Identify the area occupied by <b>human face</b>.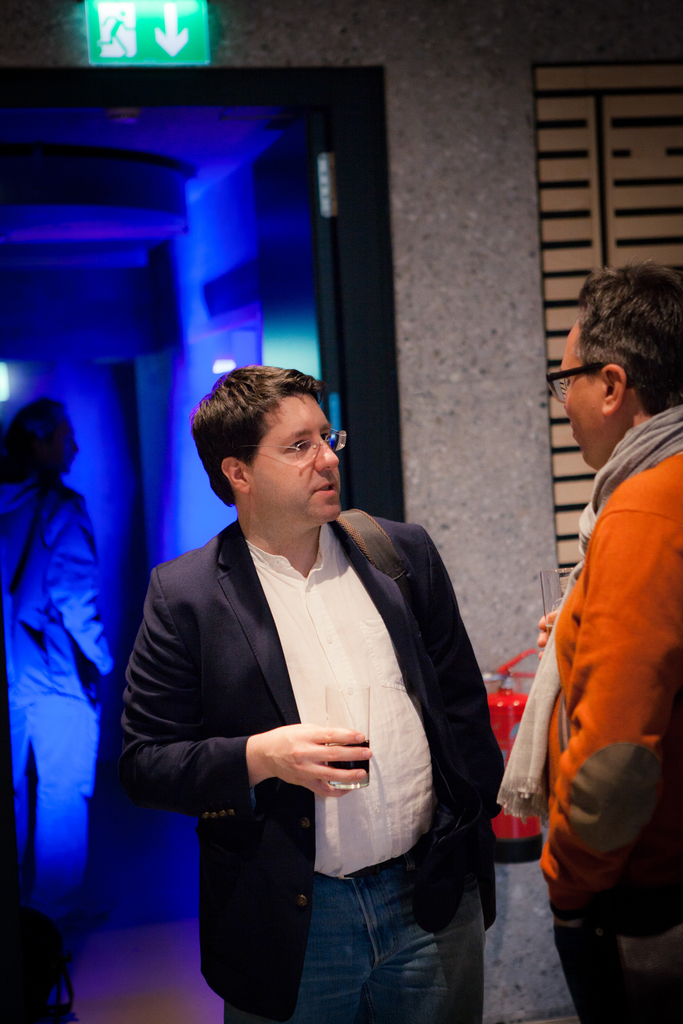
Area: {"left": 251, "top": 381, "right": 341, "bottom": 514}.
